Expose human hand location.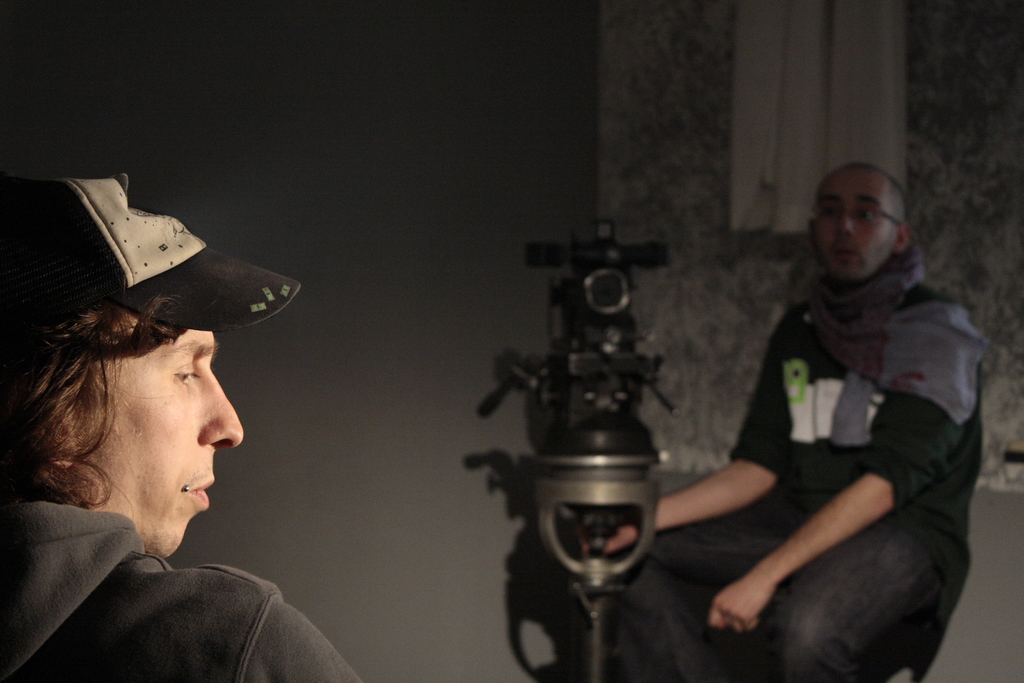
Exposed at l=573, t=525, r=637, b=557.
